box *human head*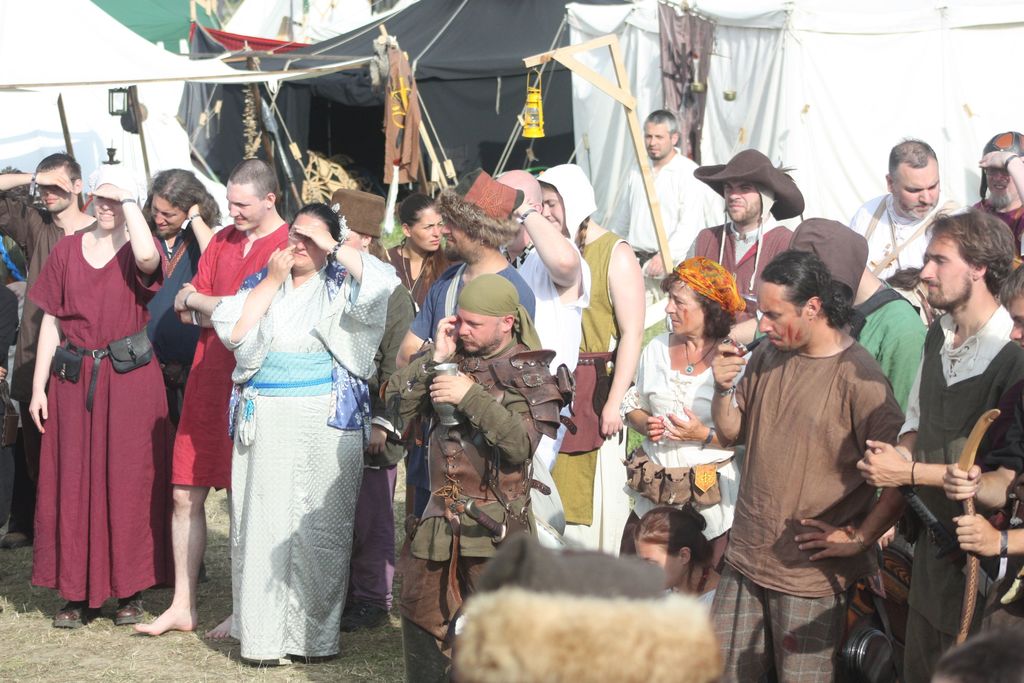
crop(90, 163, 129, 225)
